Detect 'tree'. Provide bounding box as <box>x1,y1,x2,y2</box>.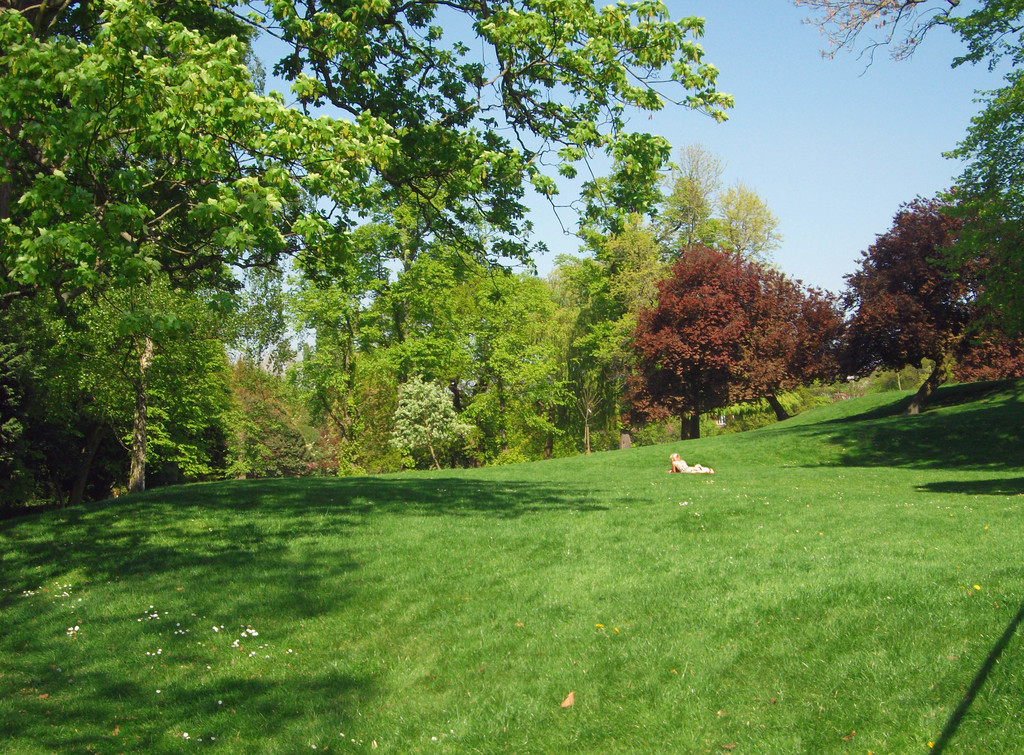
<box>838,196,1023,381</box>.
